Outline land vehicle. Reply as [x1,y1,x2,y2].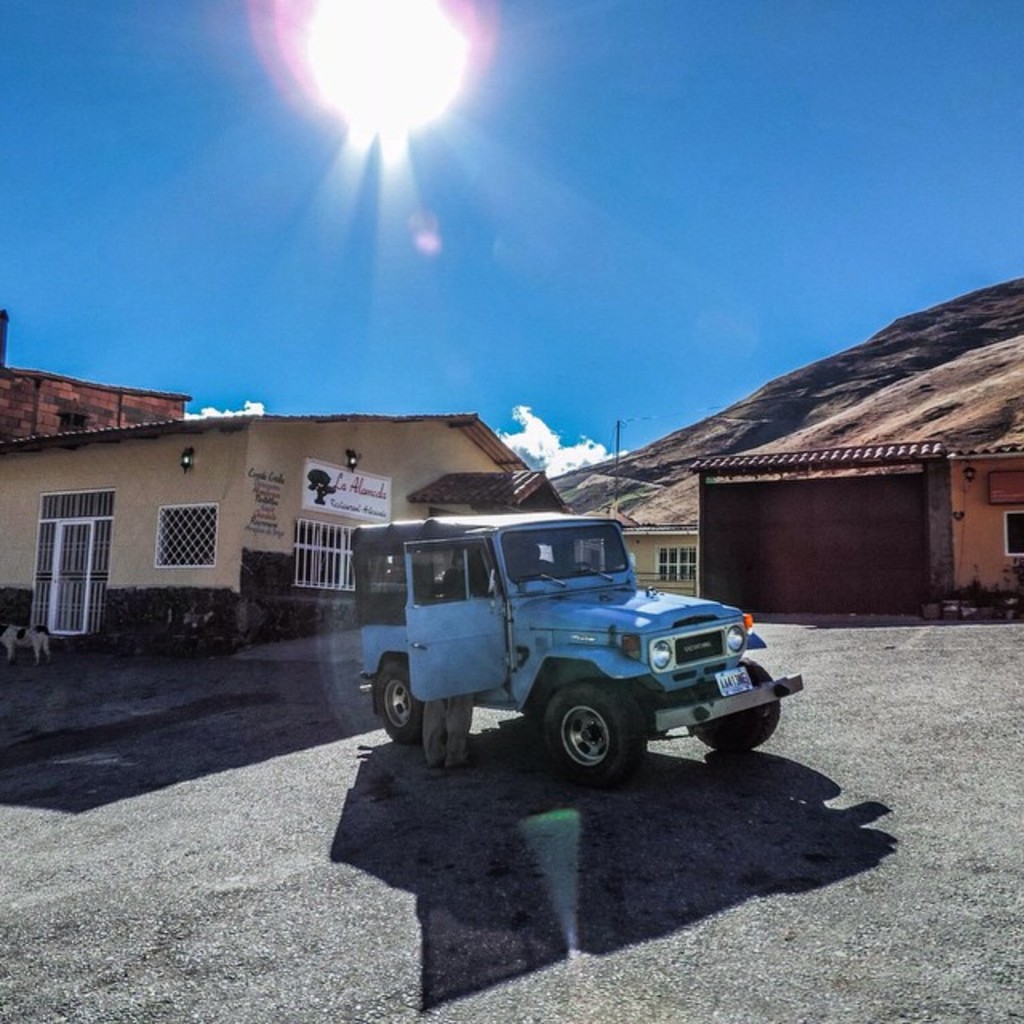
[344,512,805,778].
